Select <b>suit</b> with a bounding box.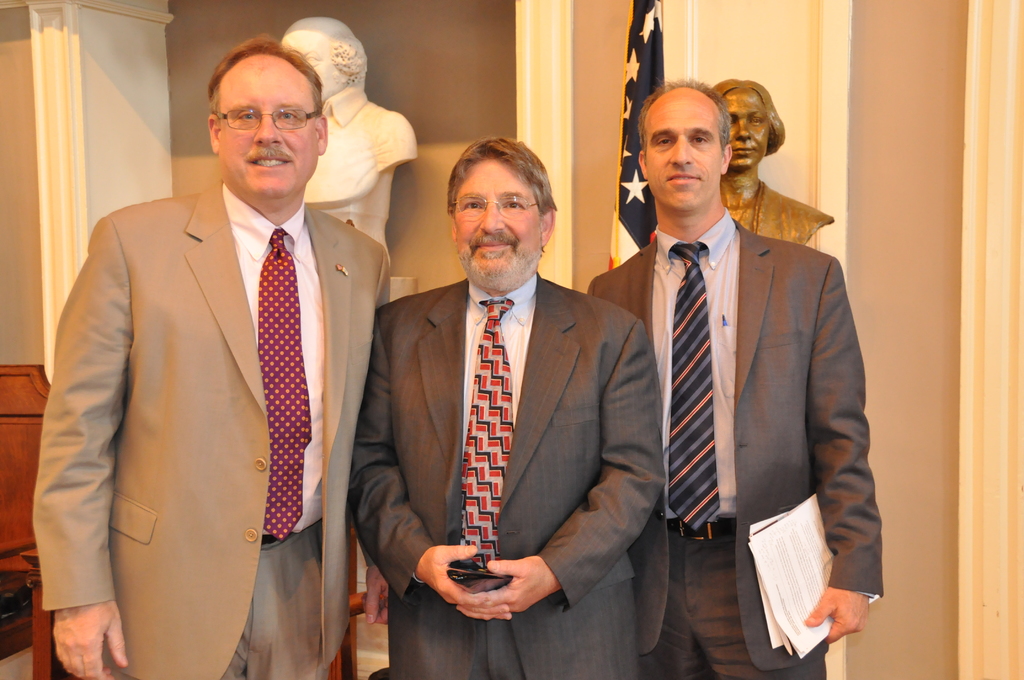
350 277 662 679.
